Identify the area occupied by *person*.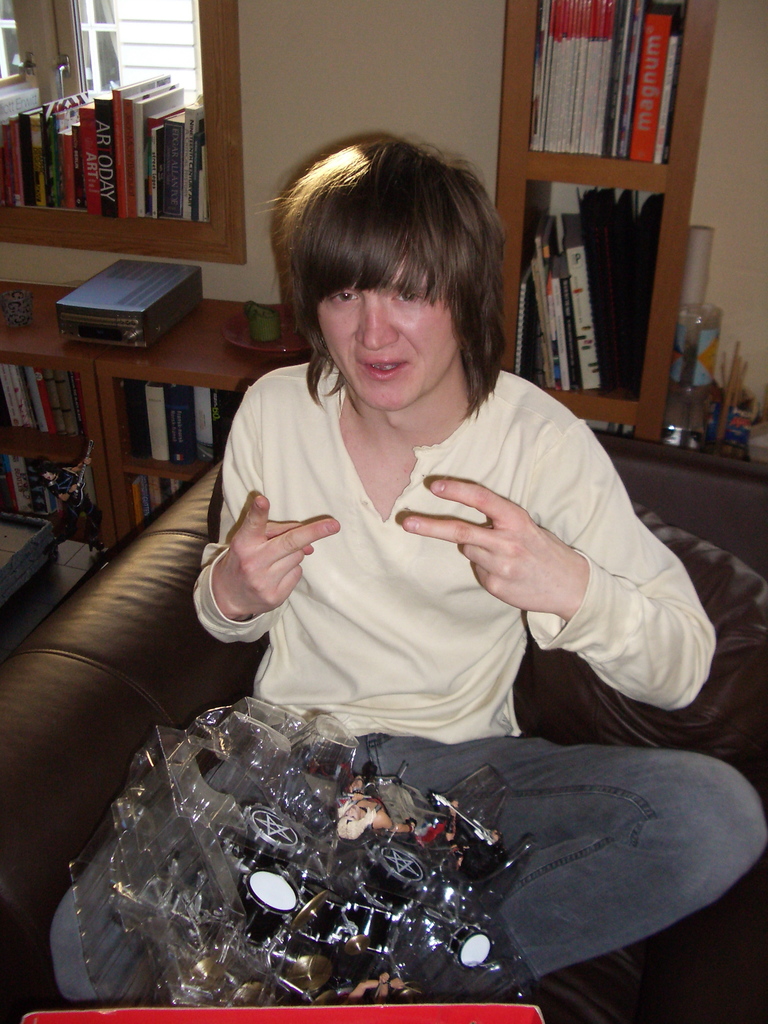
Area: x1=49 y1=134 x2=767 y2=1009.
